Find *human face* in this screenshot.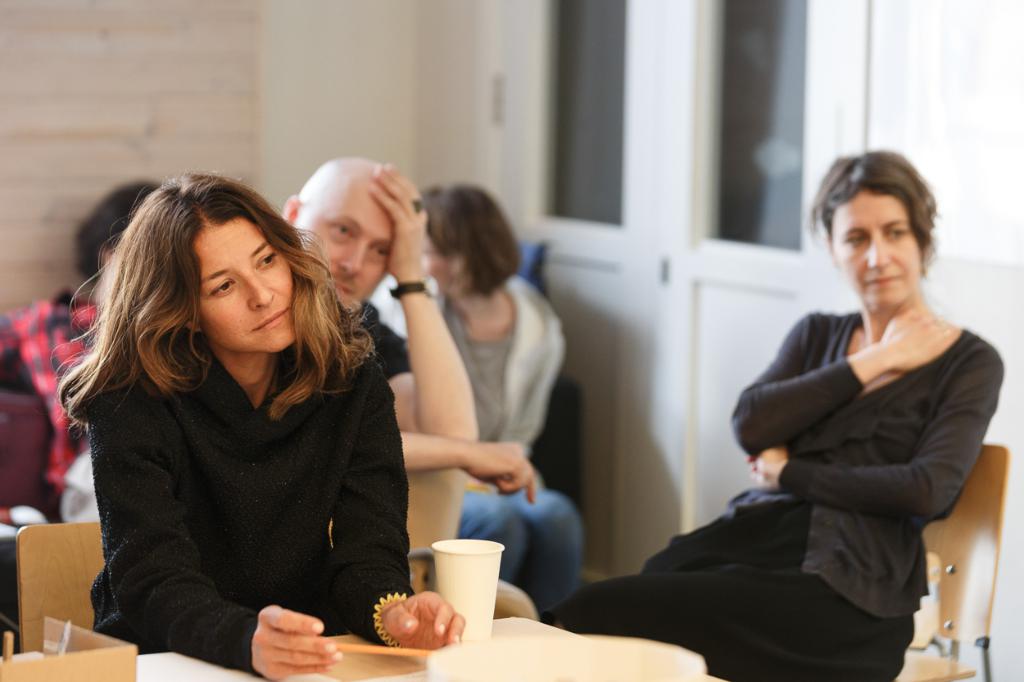
The bounding box for *human face* is x1=827 y1=187 x2=924 y2=306.
